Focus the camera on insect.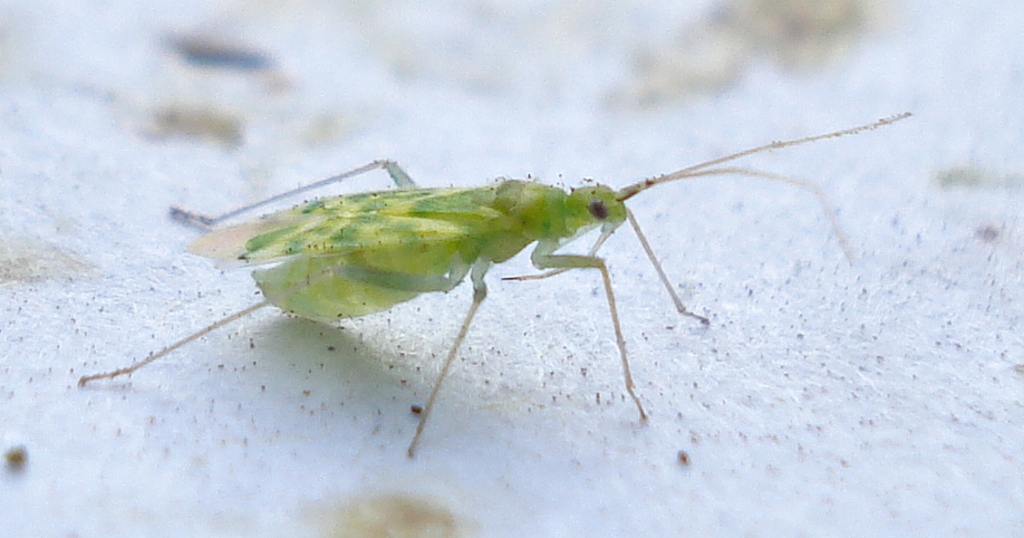
Focus region: select_region(77, 112, 908, 459).
